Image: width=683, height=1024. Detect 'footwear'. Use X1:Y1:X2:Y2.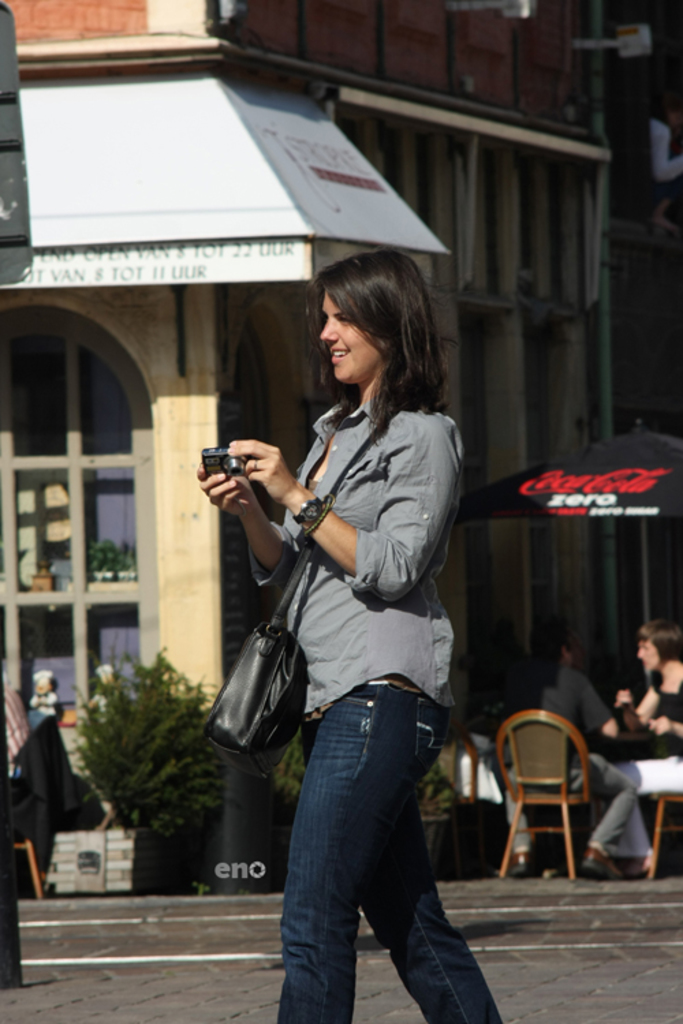
578:838:627:879.
